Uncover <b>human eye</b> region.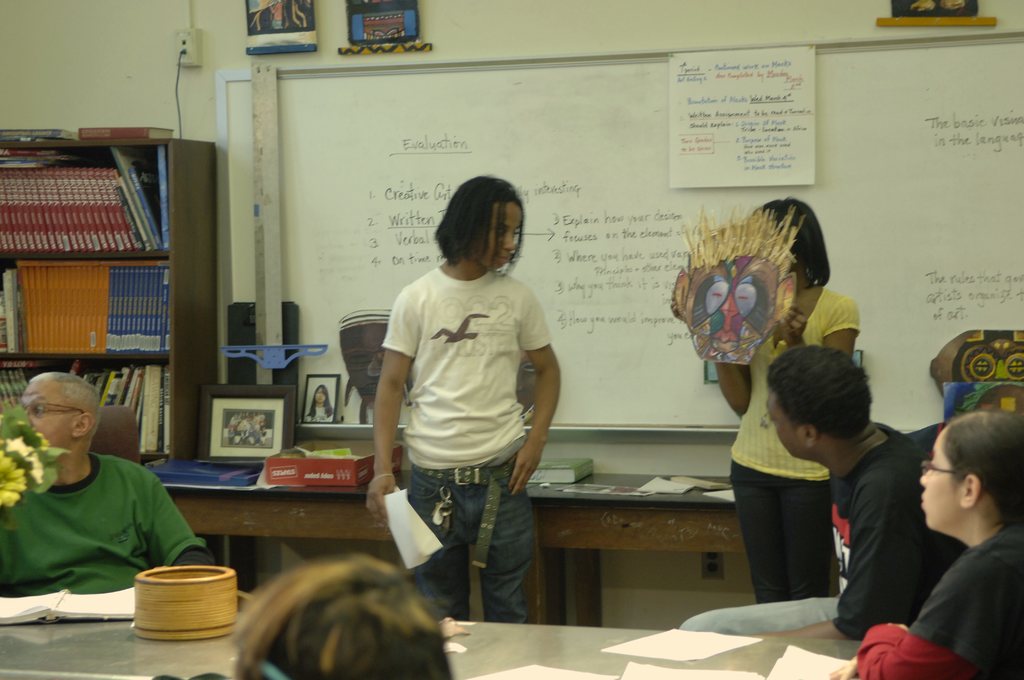
Uncovered: l=315, t=389, r=320, b=393.
